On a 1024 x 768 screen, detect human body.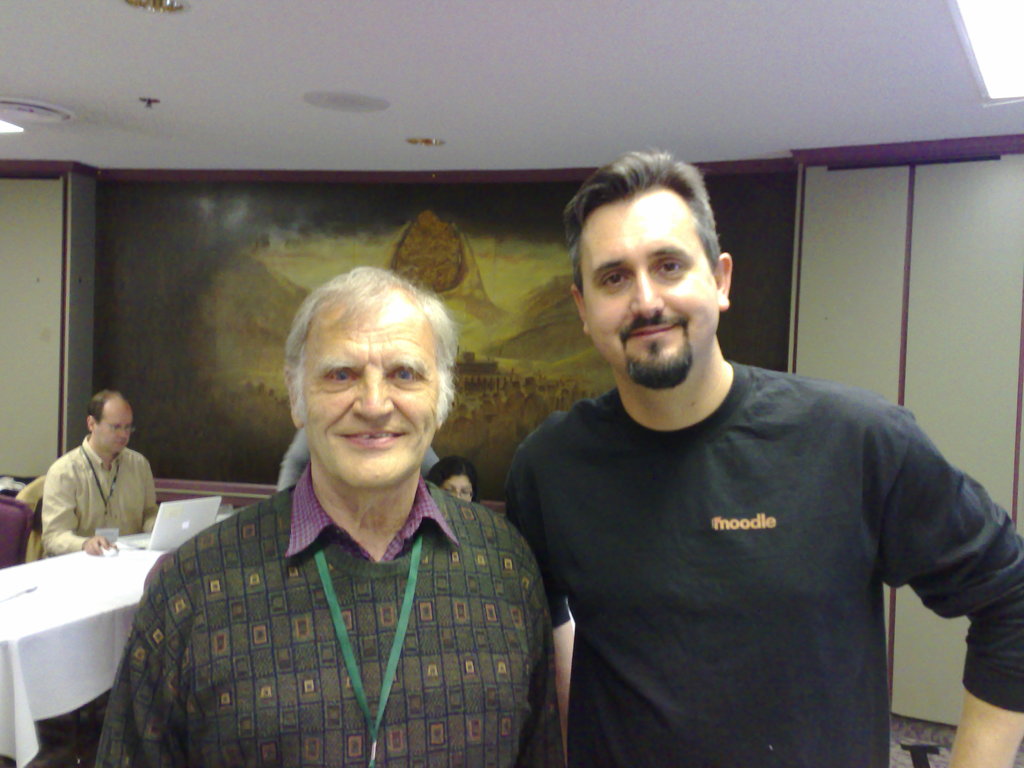
509 157 1023 767.
